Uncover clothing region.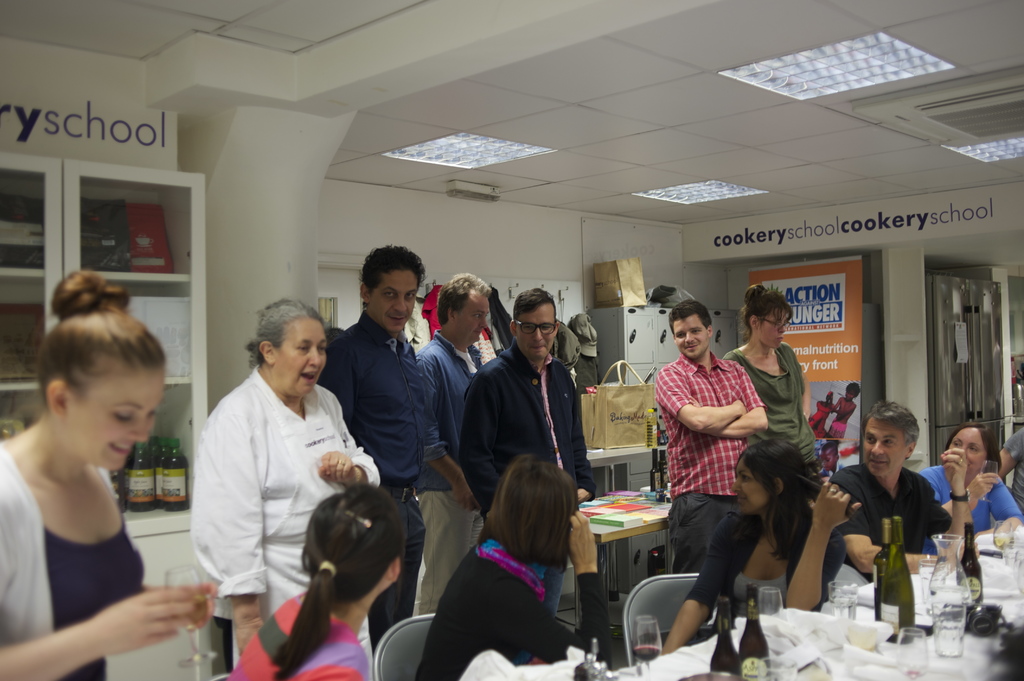
Uncovered: [left=175, top=326, right=361, bottom=652].
